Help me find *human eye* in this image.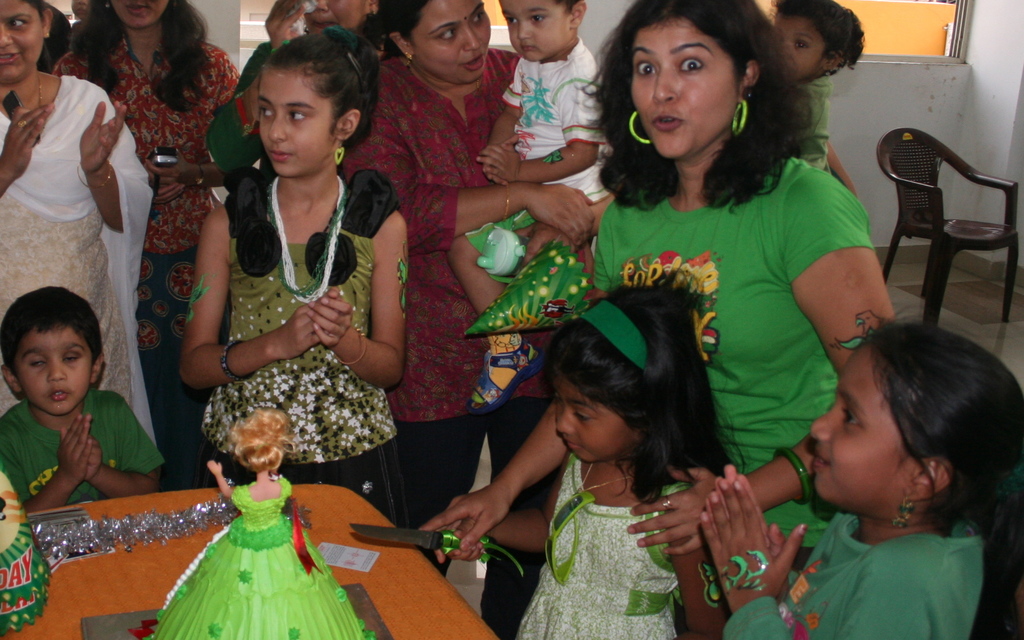
Found it: (left=260, top=104, right=274, bottom=119).
